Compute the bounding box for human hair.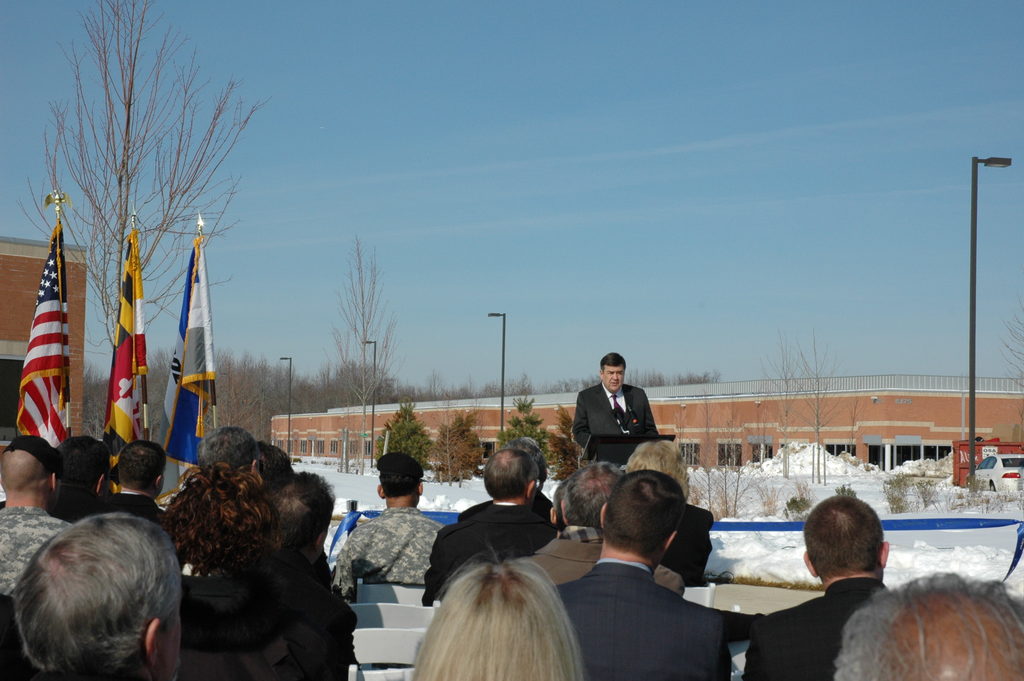
bbox=[566, 461, 627, 527].
